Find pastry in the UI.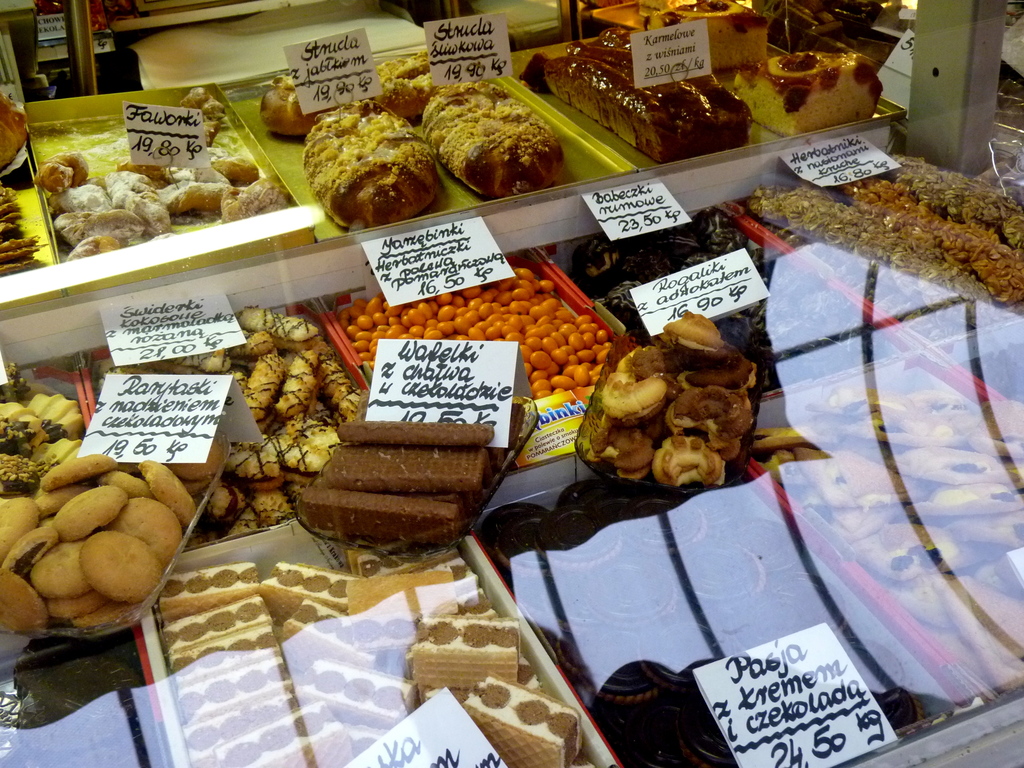
UI element at pyautogui.locateOnScreen(261, 74, 339, 140).
